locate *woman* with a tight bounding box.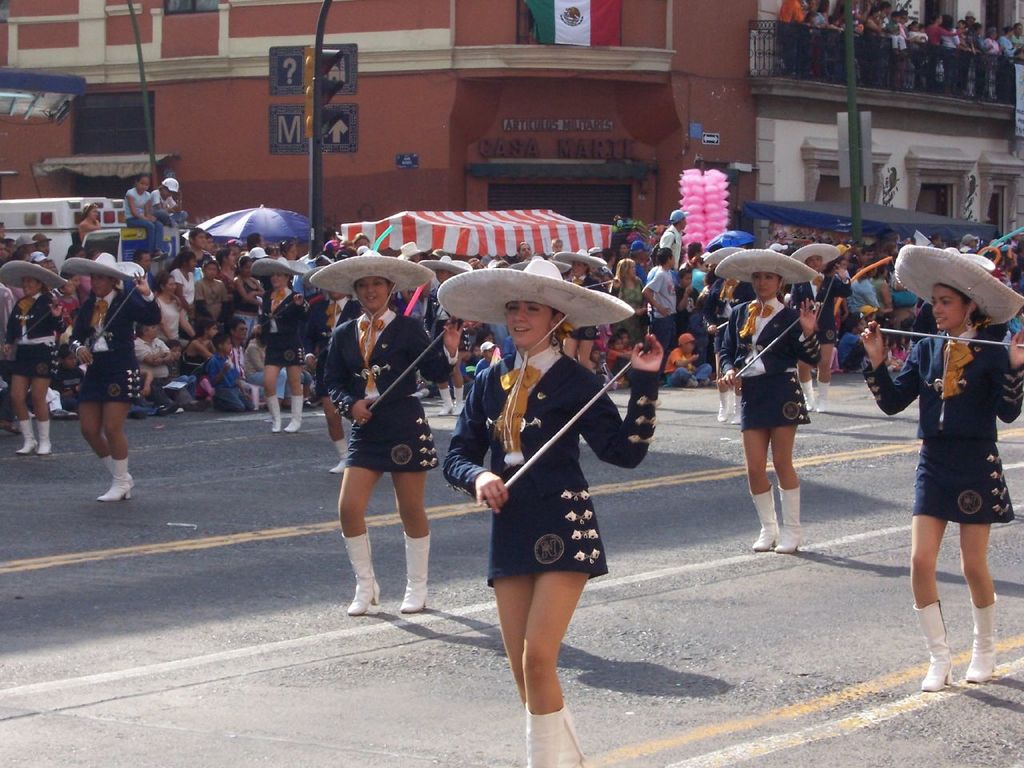
x1=453, y1=267, x2=638, y2=722.
